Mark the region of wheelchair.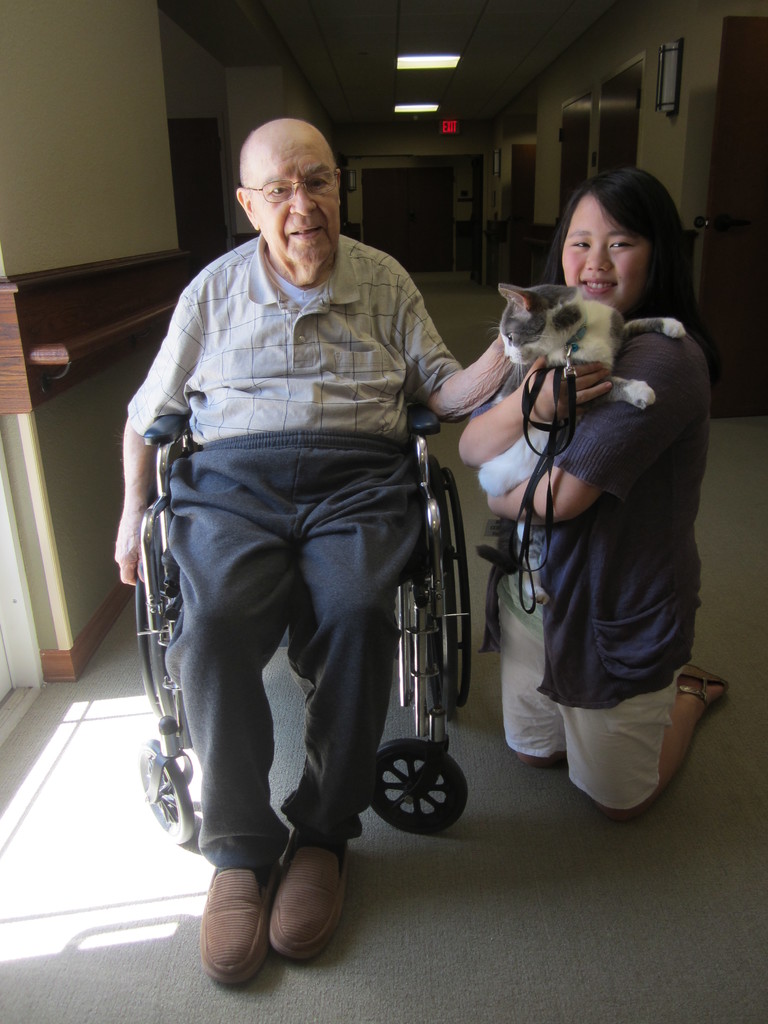
Region: Rect(136, 412, 472, 845).
